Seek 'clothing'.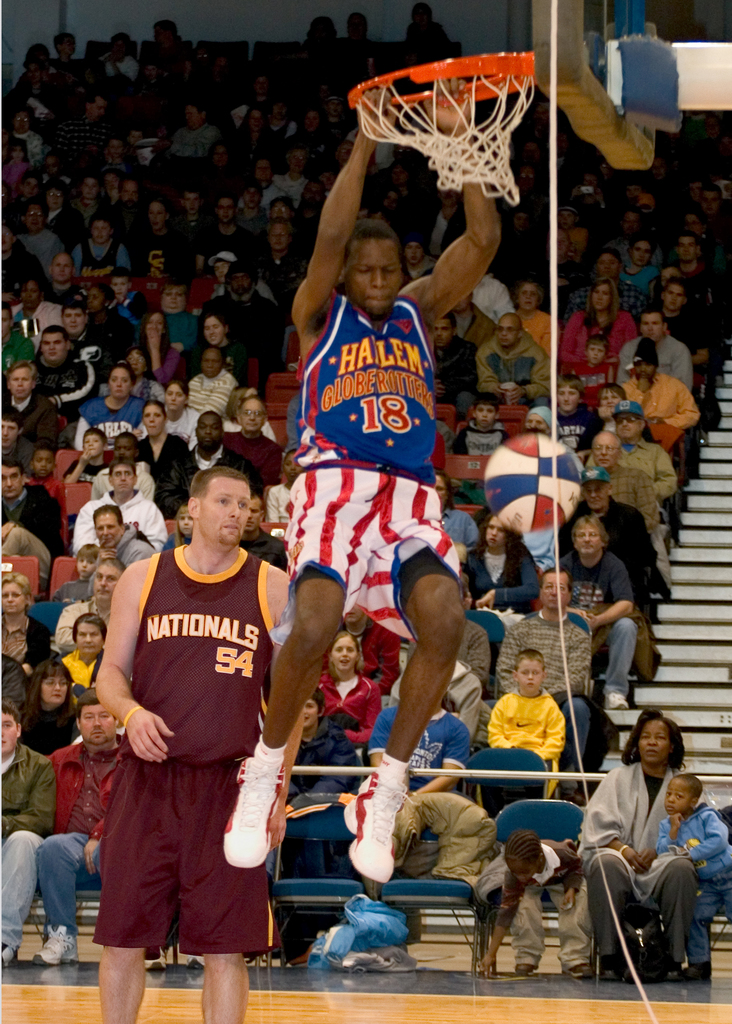
[x1=674, y1=264, x2=719, y2=305].
